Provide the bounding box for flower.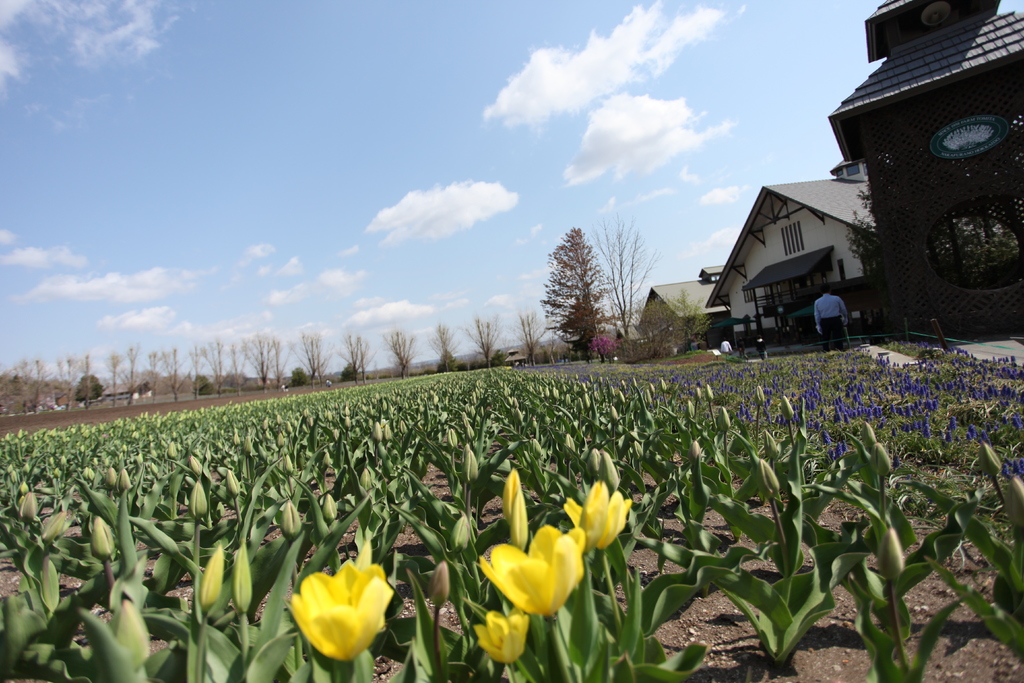
[869, 441, 887, 478].
